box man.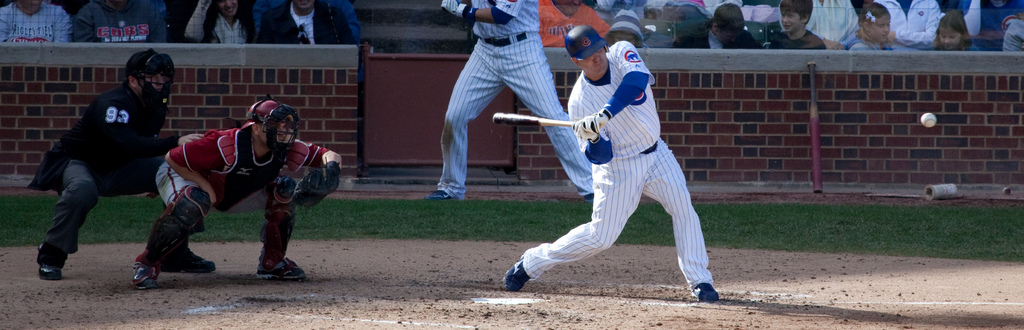
detection(262, 0, 359, 47).
